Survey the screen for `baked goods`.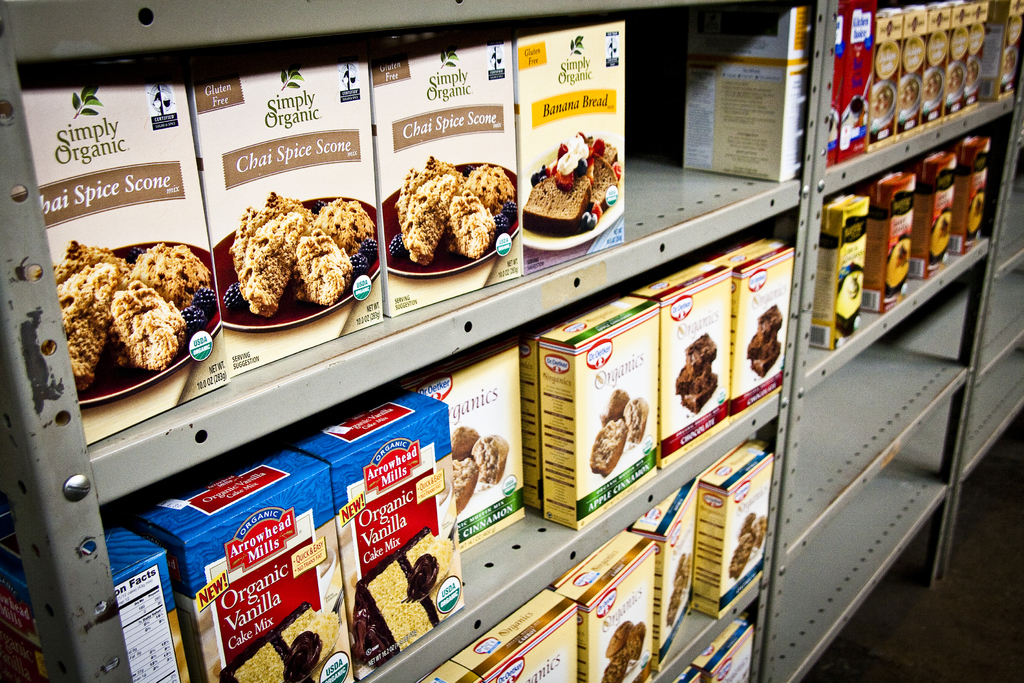
Survey found: <region>262, 190, 320, 236</region>.
